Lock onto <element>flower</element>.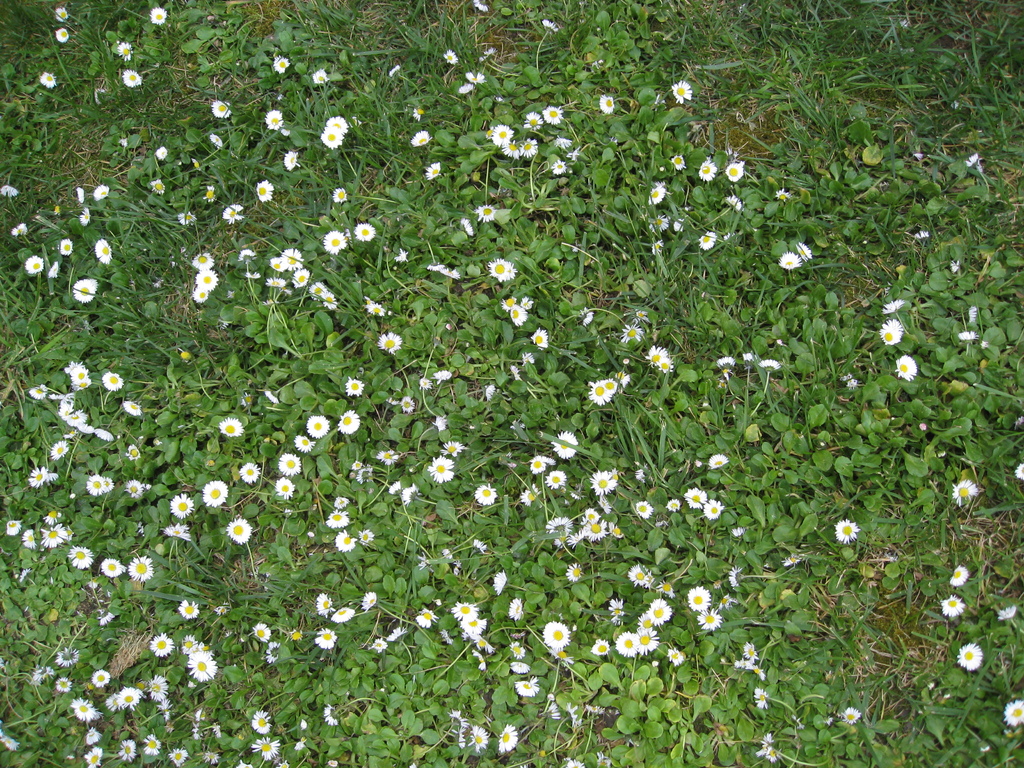
Locked: <box>73,278,100,302</box>.
